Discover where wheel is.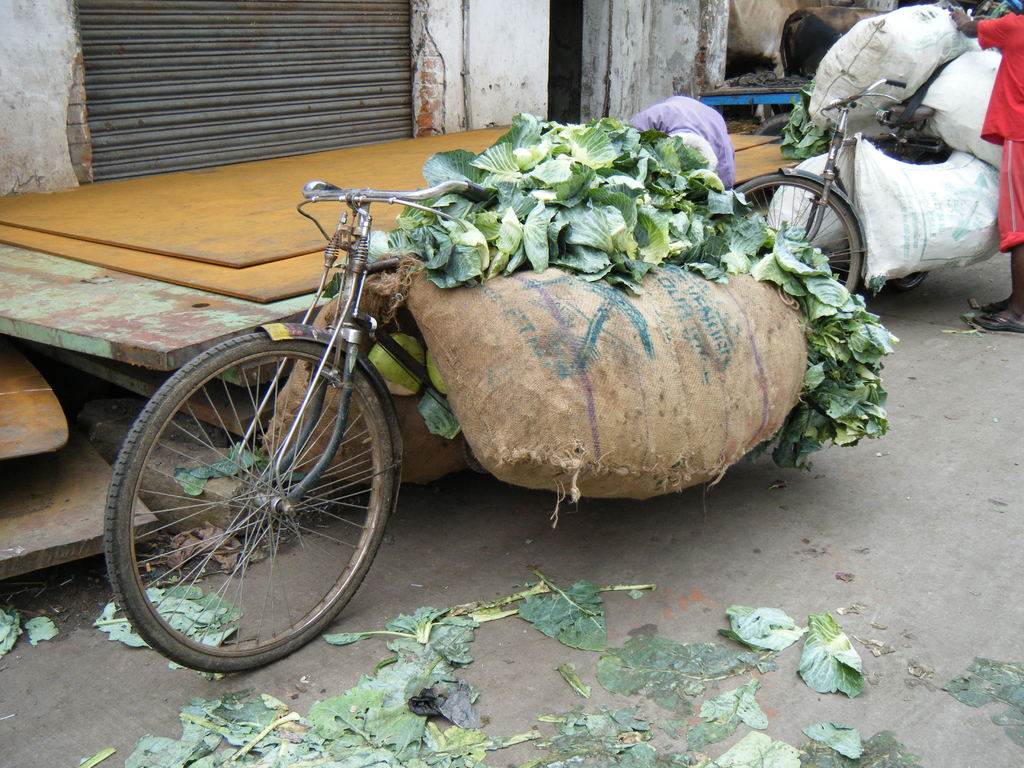
Discovered at detection(102, 335, 403, 677).
